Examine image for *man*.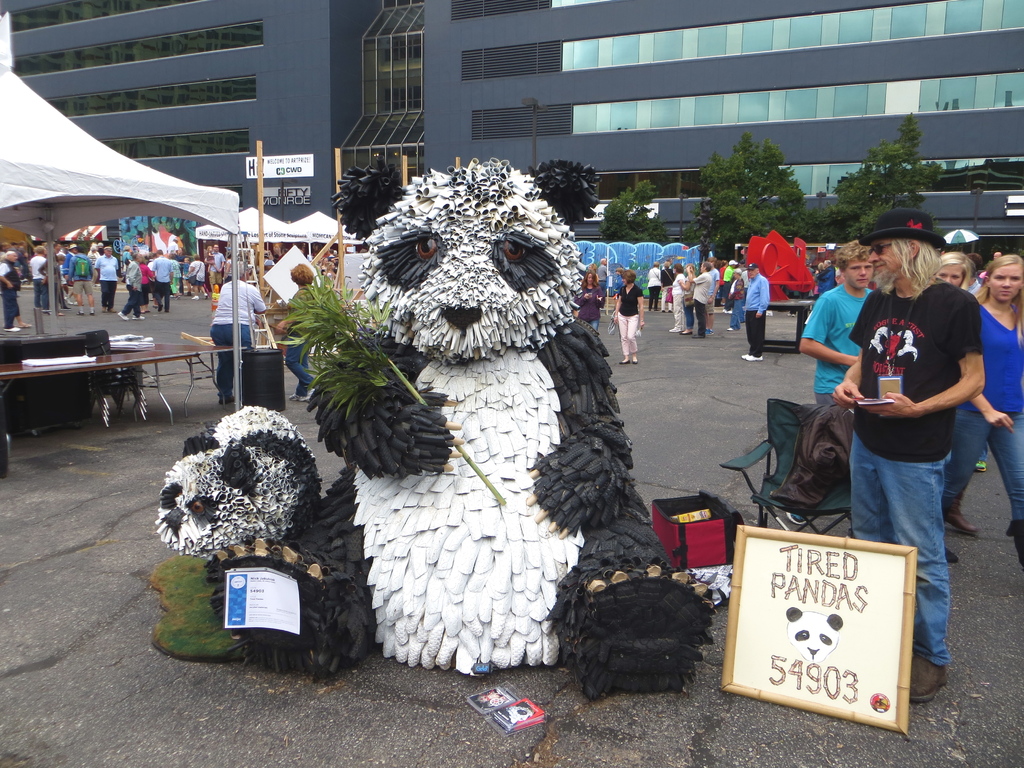
Examination result: <box>814,226,1002,666</box>.
